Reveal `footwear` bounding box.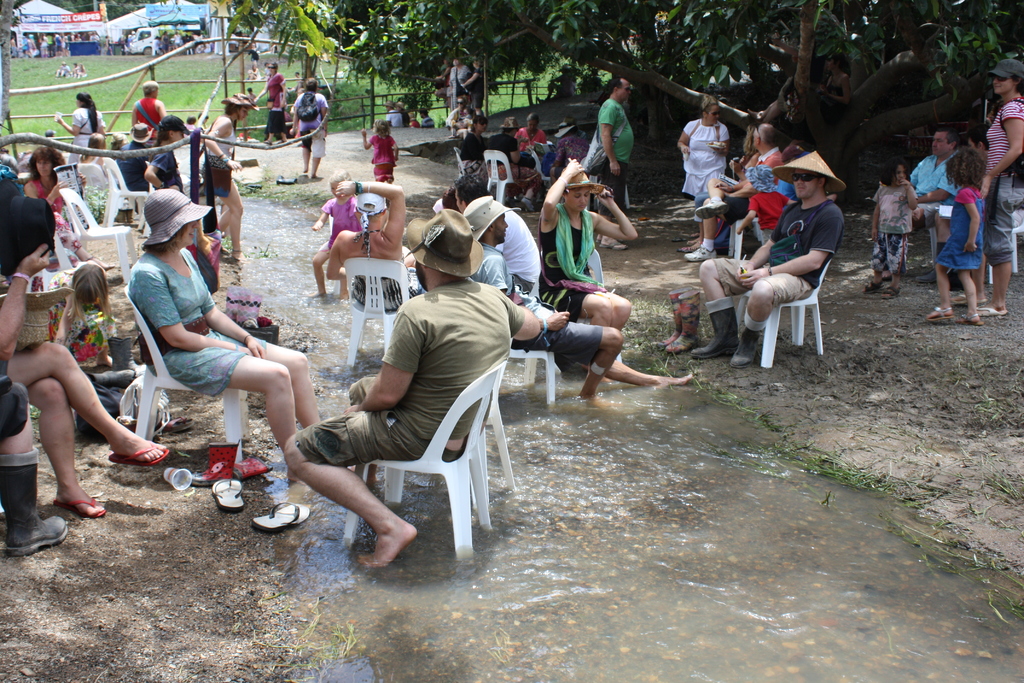
Revealed: BBox(685, 236, 701, 243).
